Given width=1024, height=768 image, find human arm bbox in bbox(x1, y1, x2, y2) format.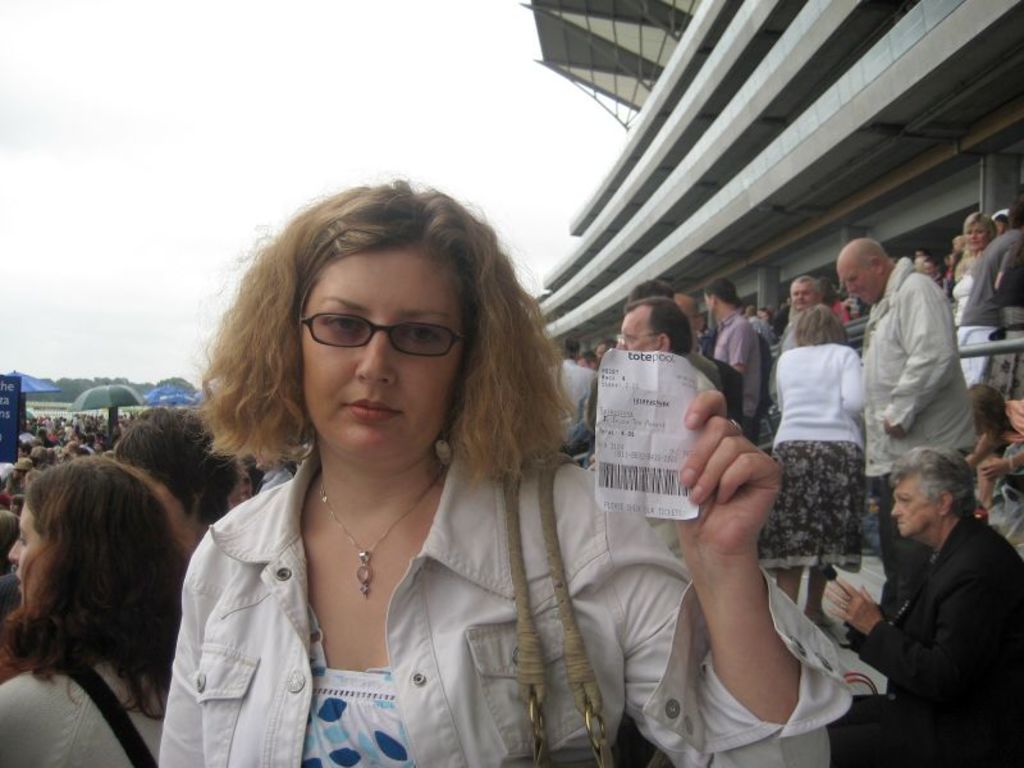
bbox(828, 570, 995, 708).
